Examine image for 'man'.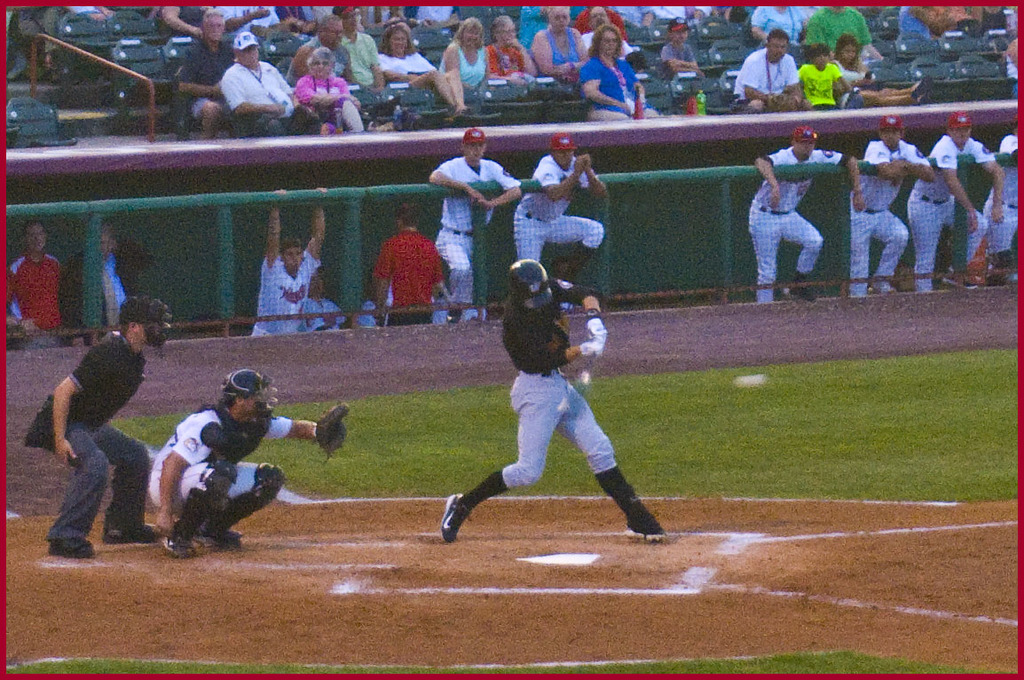
Examination result: [851,111,940,291].
